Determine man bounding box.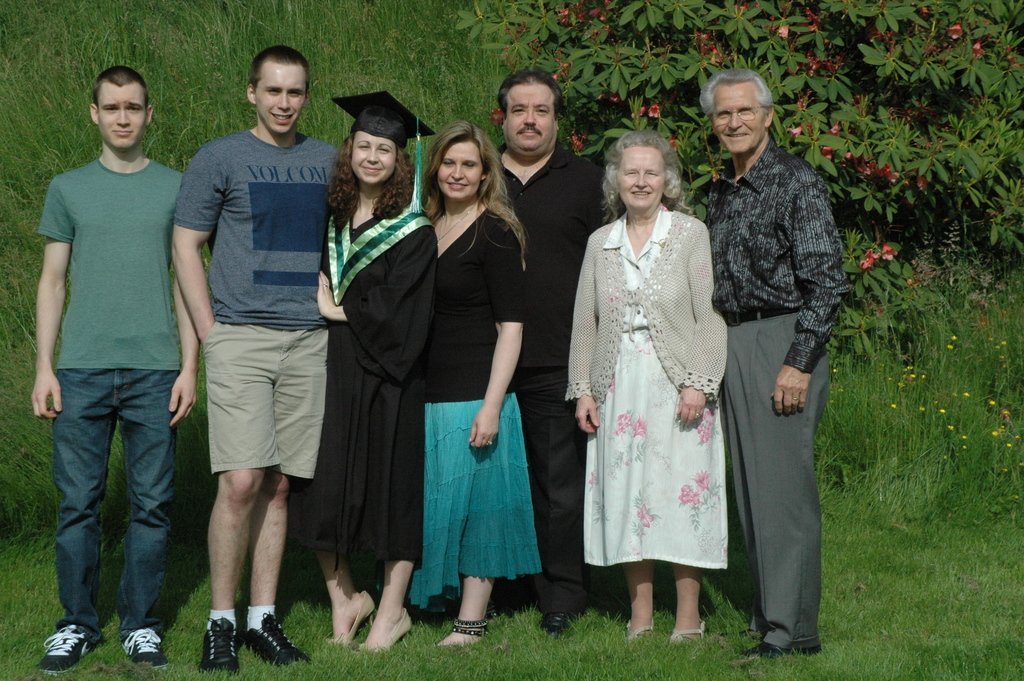
Determined: {"x1": 154, "y1": 63, "x2": 332, "y2": 668}.
